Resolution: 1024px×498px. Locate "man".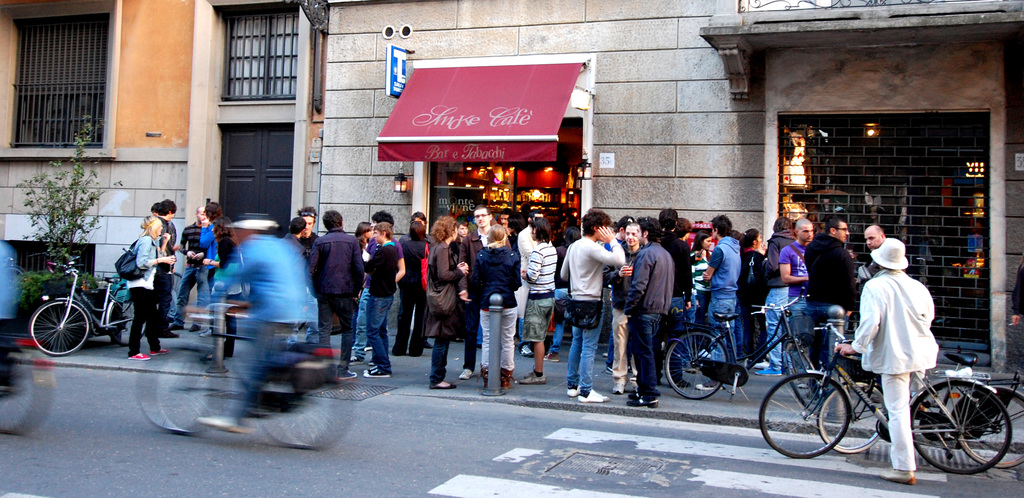
locate(308, 211, 365, 382).
